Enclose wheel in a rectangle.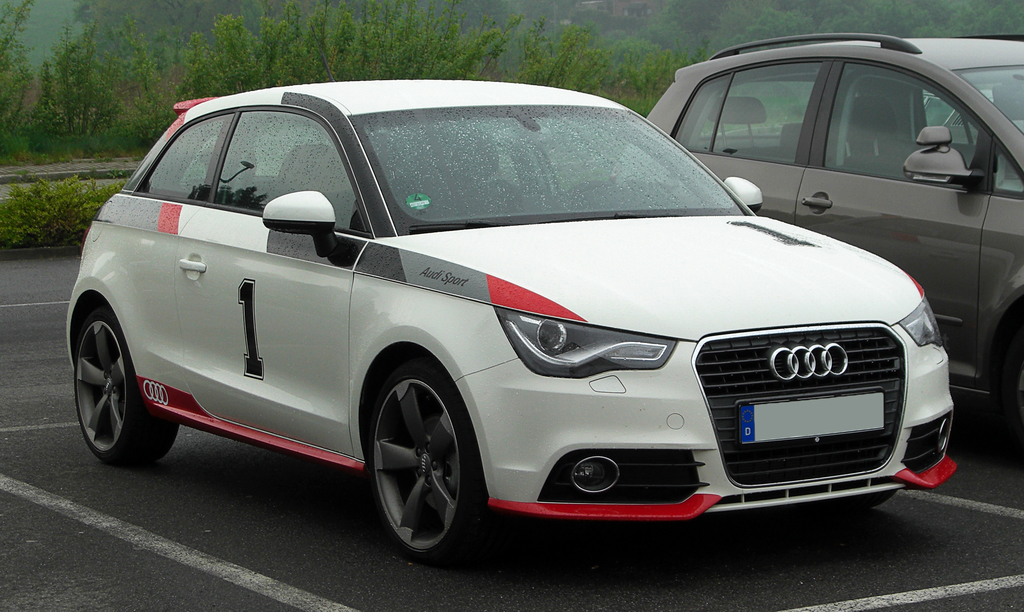
[73,305,189,465].
